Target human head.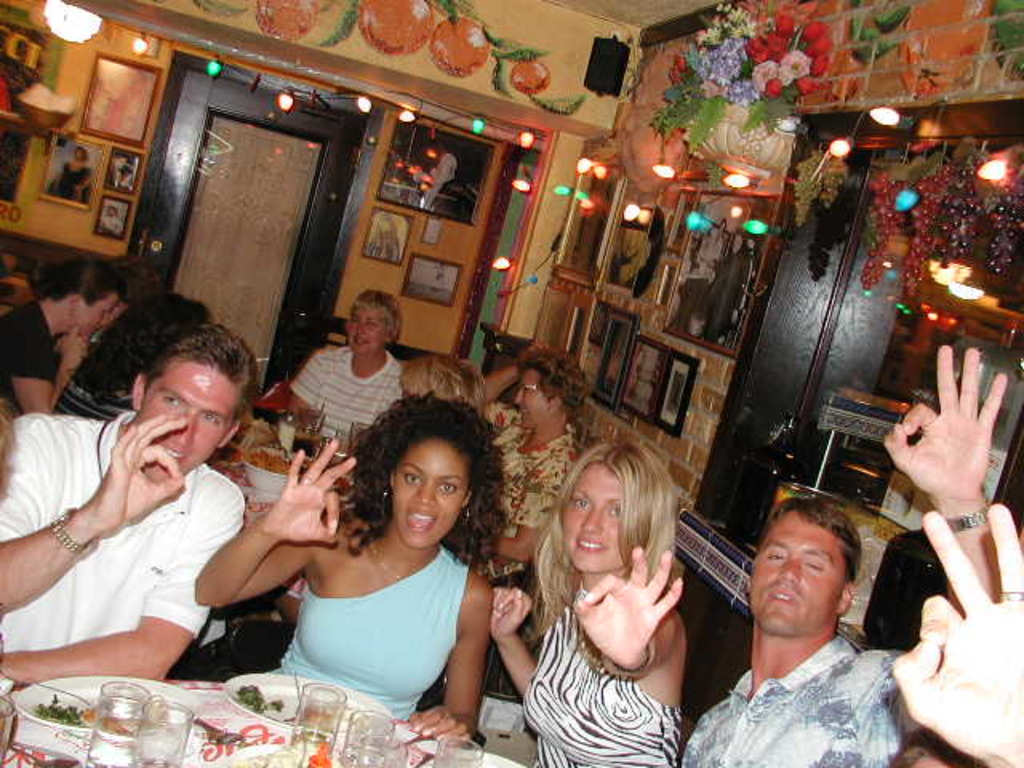
Target region: detection(750, 499, 864, 629).
